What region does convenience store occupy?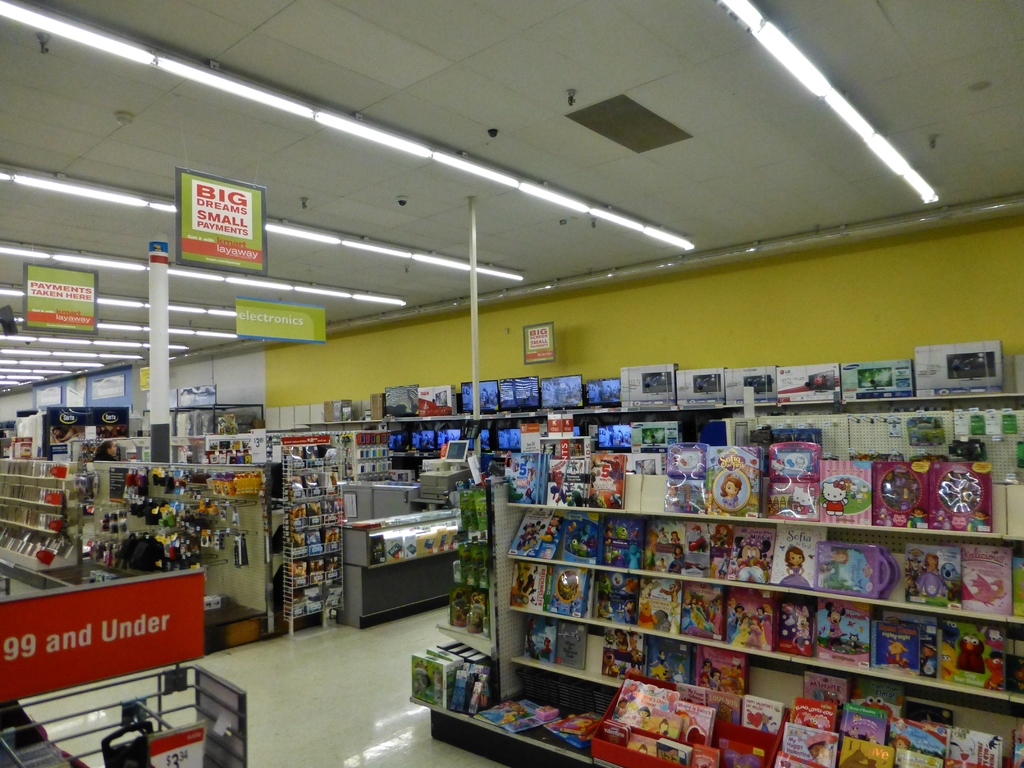
Rect(9, 49, 1004, 767).
